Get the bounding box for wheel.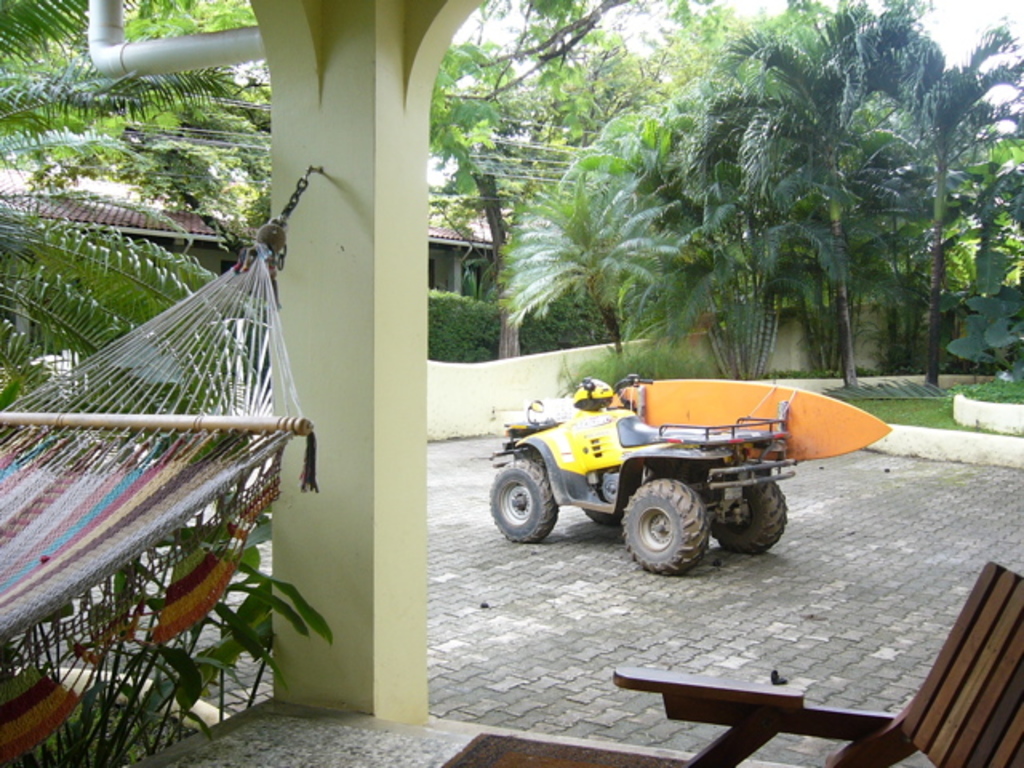
x1=714 y1=475 x2=786 y2=554.
